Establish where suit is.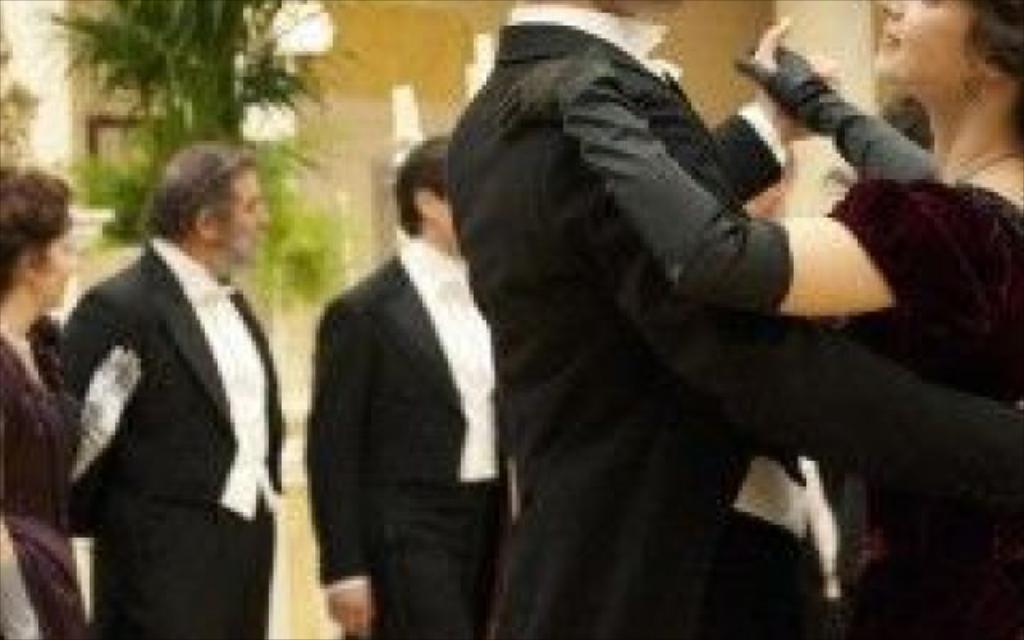
Established at 438,8,1022,638.
